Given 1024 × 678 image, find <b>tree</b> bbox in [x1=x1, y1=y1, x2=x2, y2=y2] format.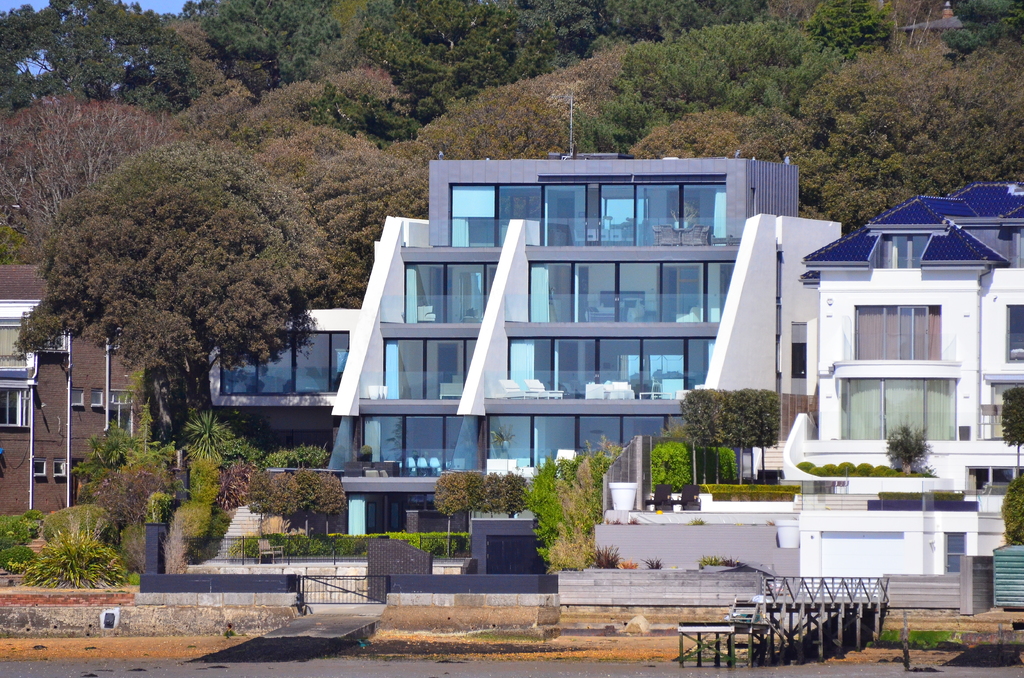
[x1=675, y1=387, x2=719, y2=482].
